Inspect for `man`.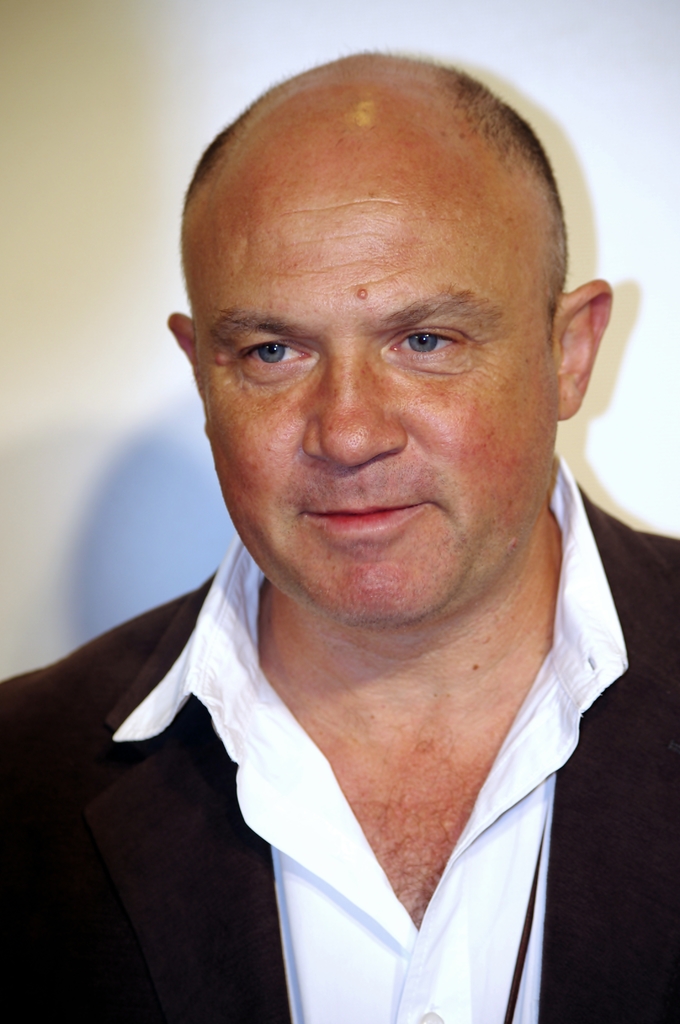
Inspection: [x1=0, y1=49, x2=679, y2=1023].
